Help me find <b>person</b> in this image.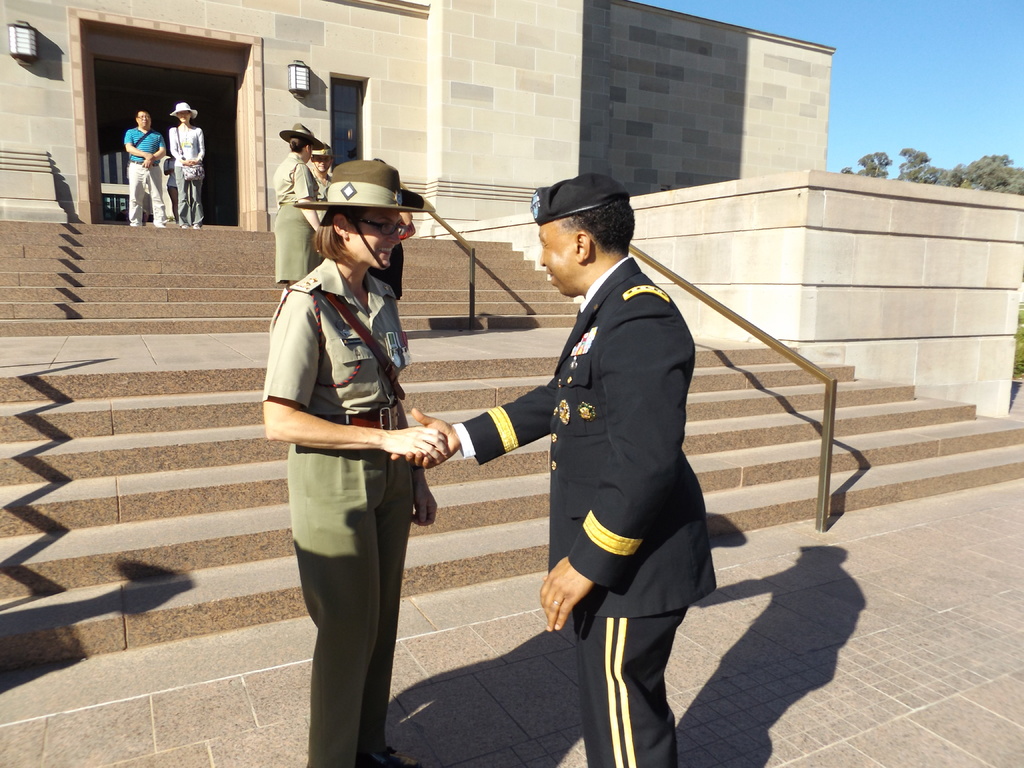
Found it: box=[270, 124, 327, 287].
